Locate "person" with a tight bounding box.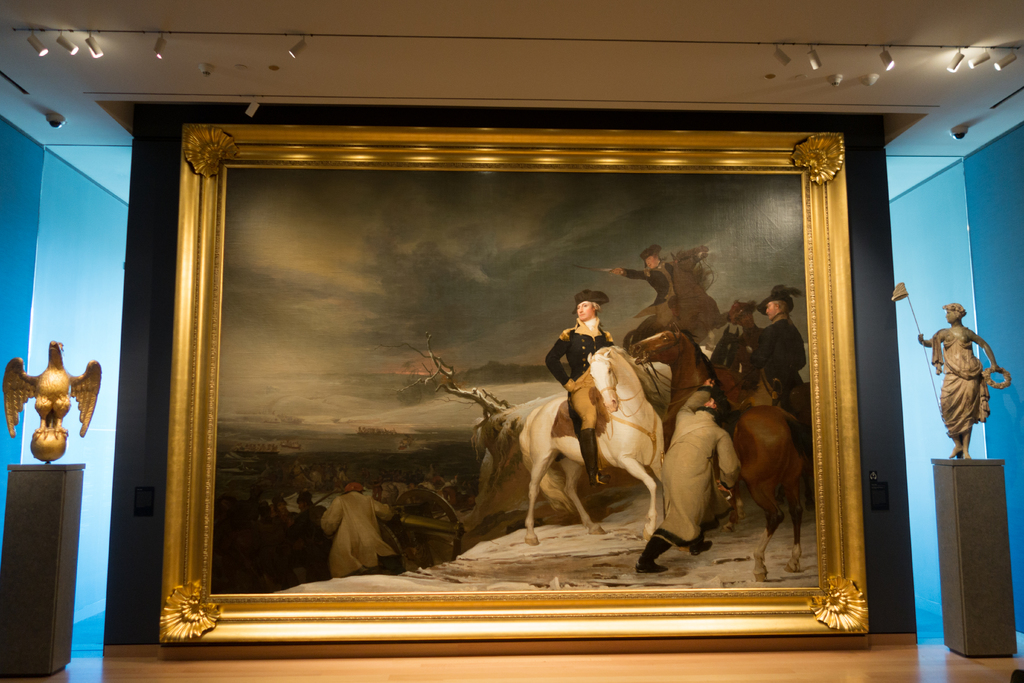
732/288/803/417.
